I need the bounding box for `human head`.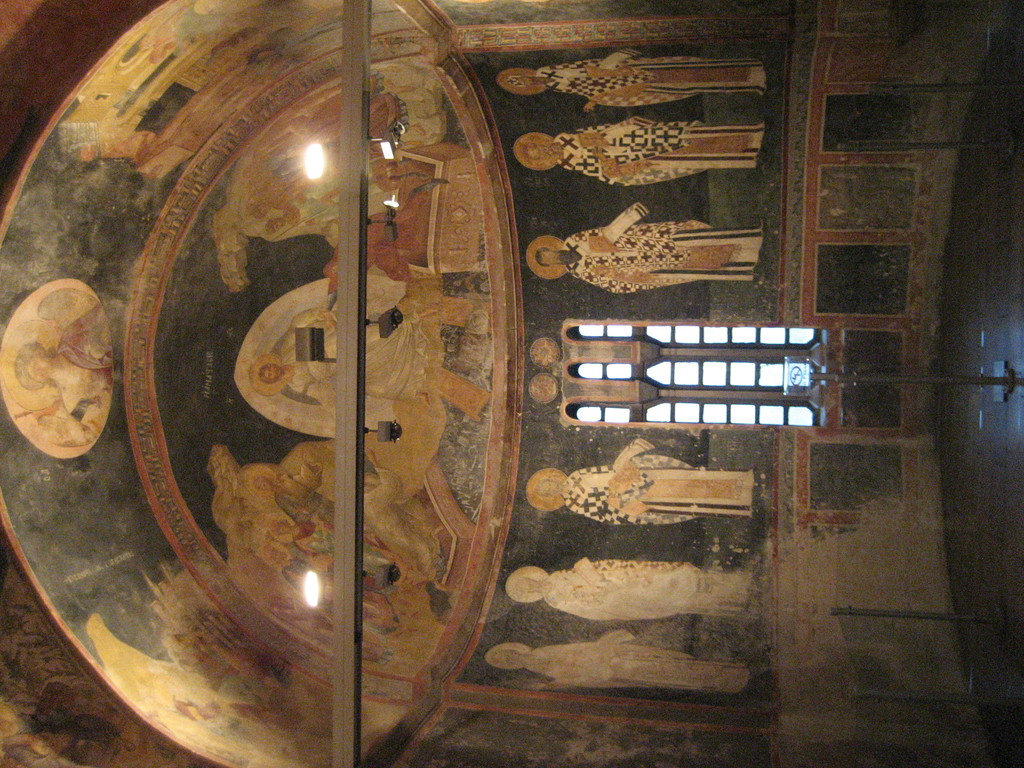
Here it is: [15, 342, 51, 387].
